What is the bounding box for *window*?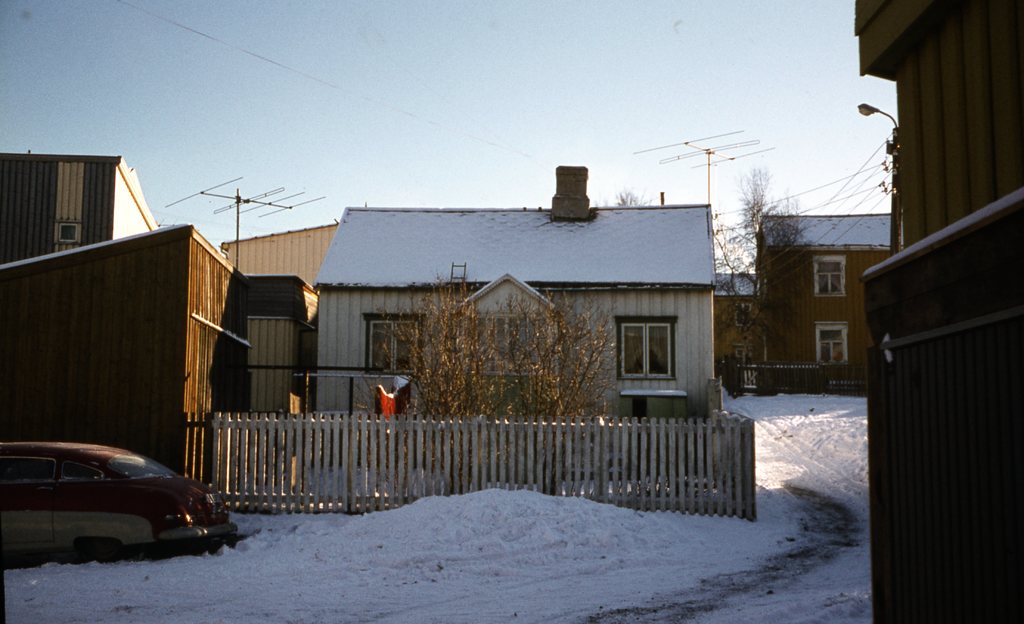
select_region(465, 272, 559, 378).
